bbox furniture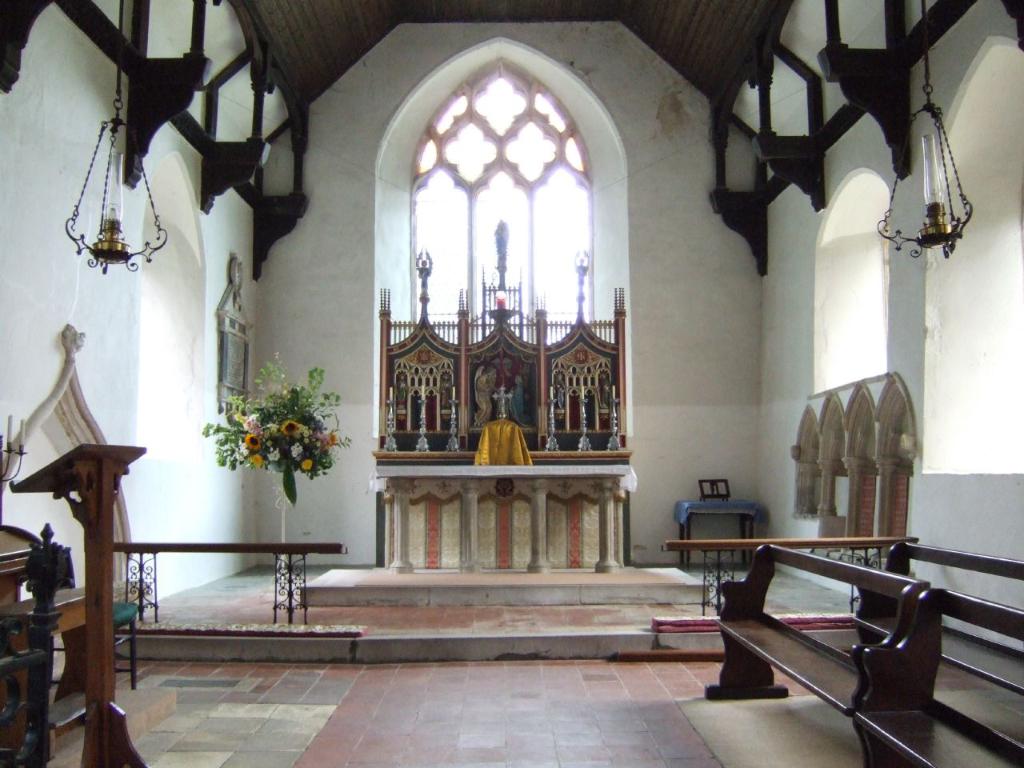
l=0, t=524, r=40, b=608
